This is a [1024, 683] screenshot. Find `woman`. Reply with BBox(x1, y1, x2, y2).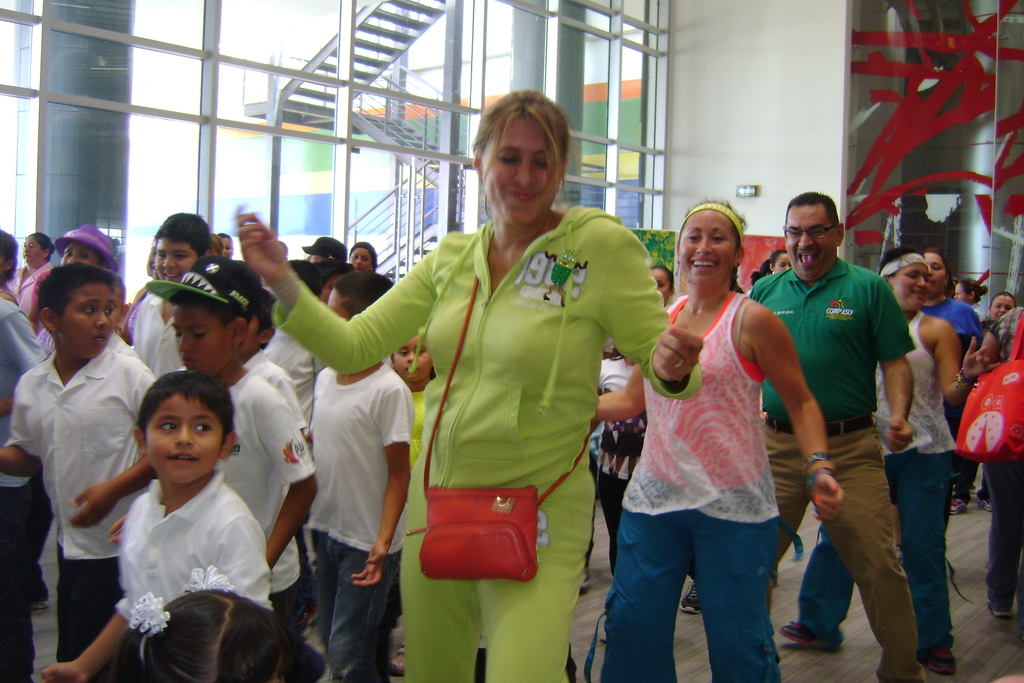
BBox(774, 250, 988, 675).
